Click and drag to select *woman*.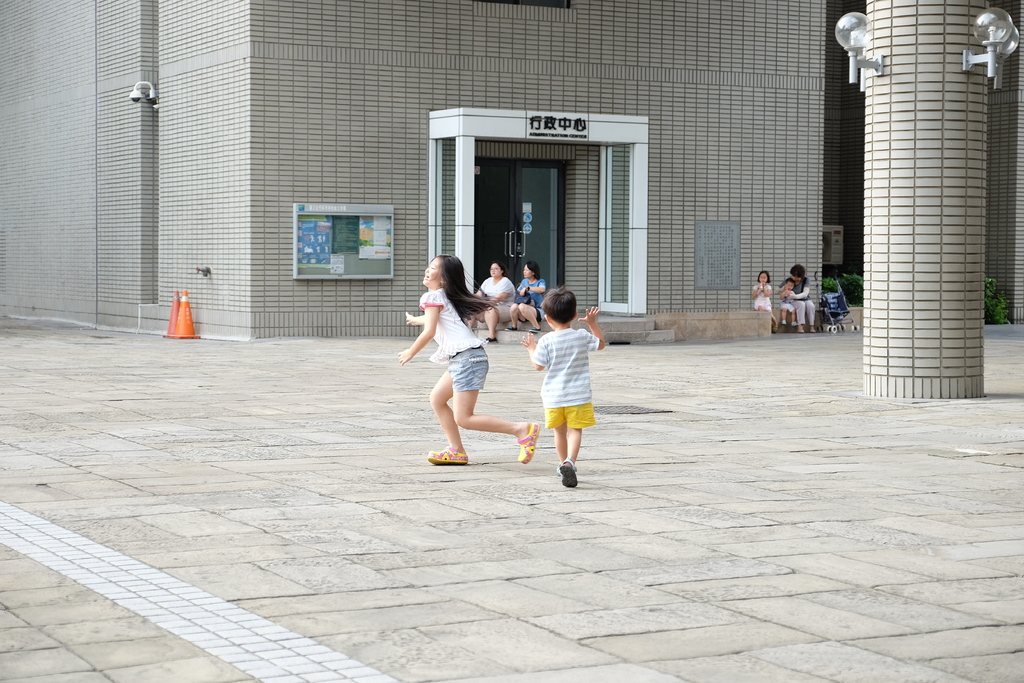
Selection: <bbox>778, 262, 819, 333</bbox>.
